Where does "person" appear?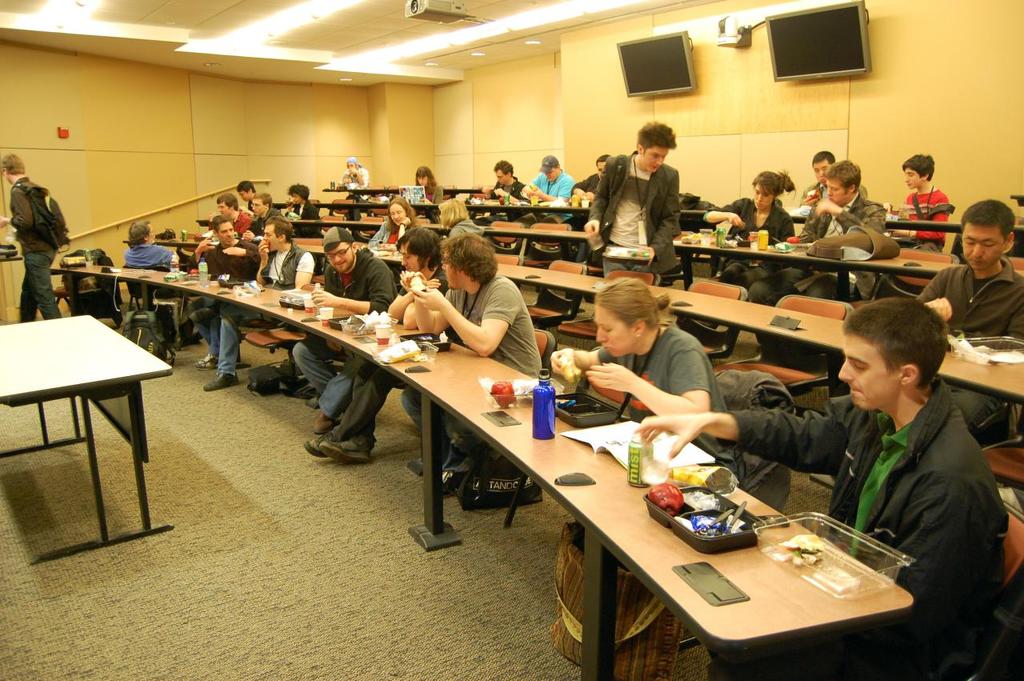
Appears at {"x1": 598, "y1": 114, "x2": 702, "y2": 280}.
